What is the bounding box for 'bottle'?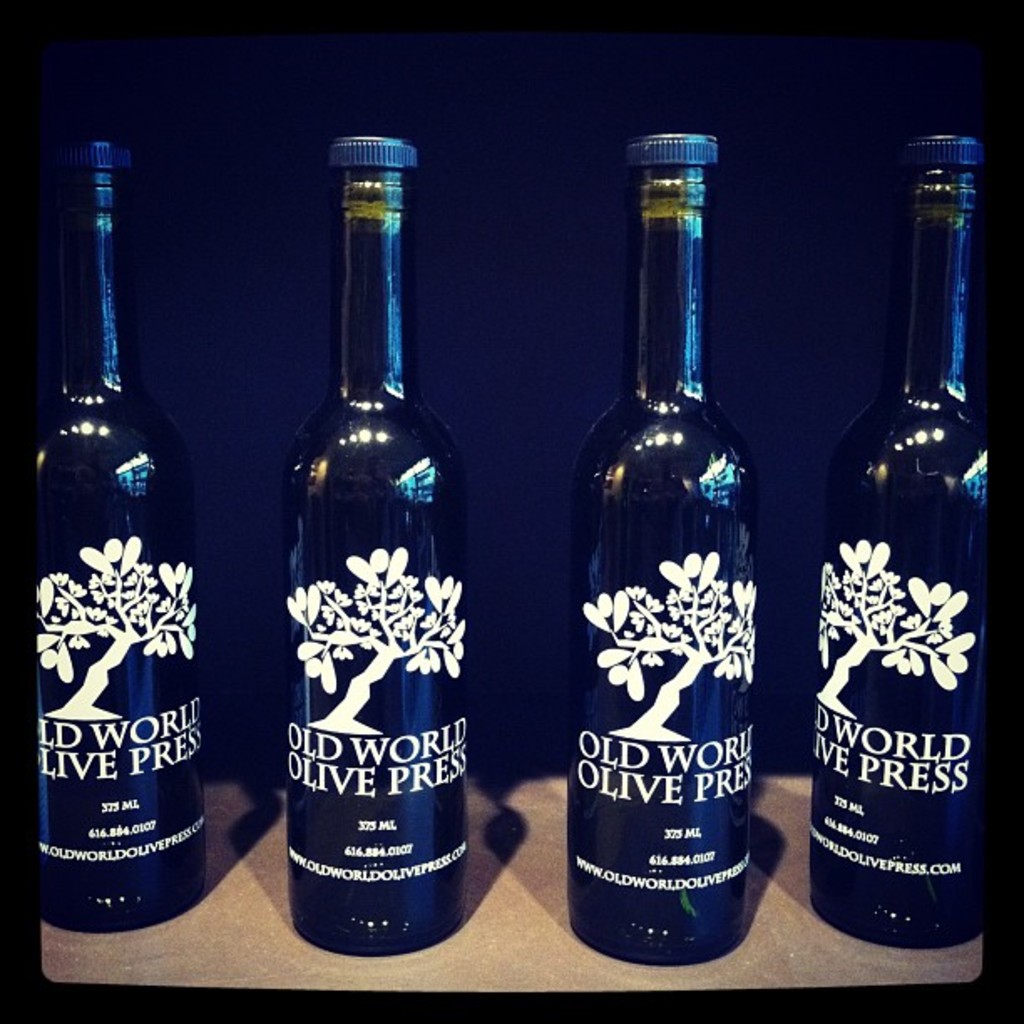
x1=283 y1=127 x2=485 y2=954.
